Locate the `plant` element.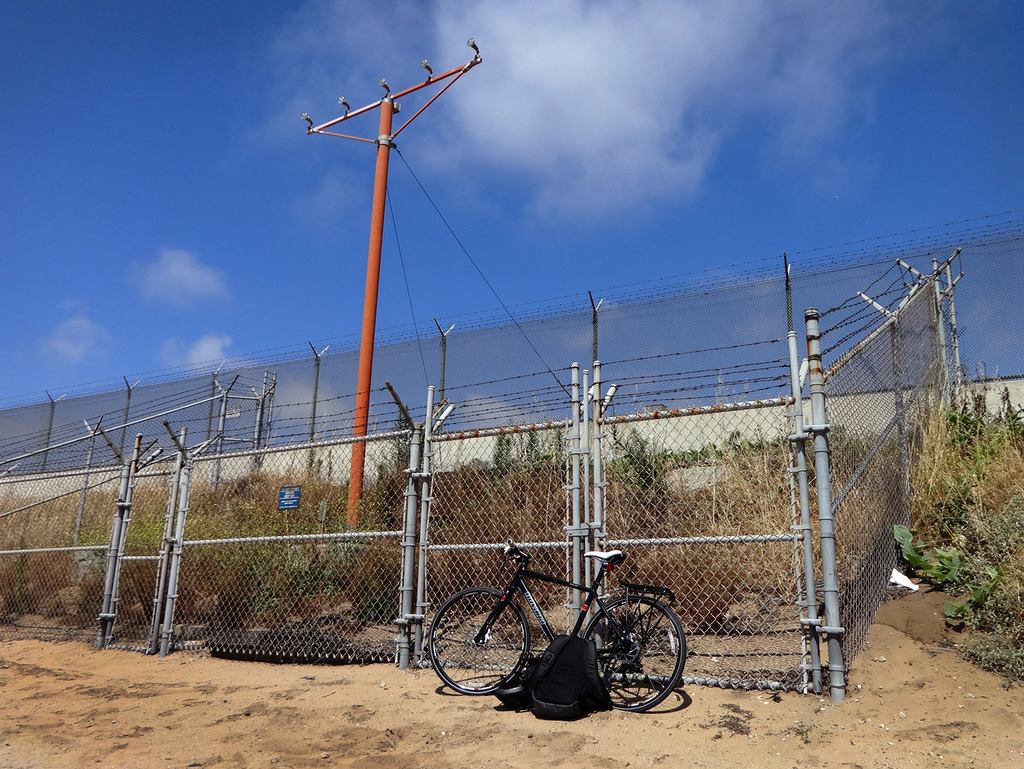
Element bbox: select_region(680, 433, 786, 527).
